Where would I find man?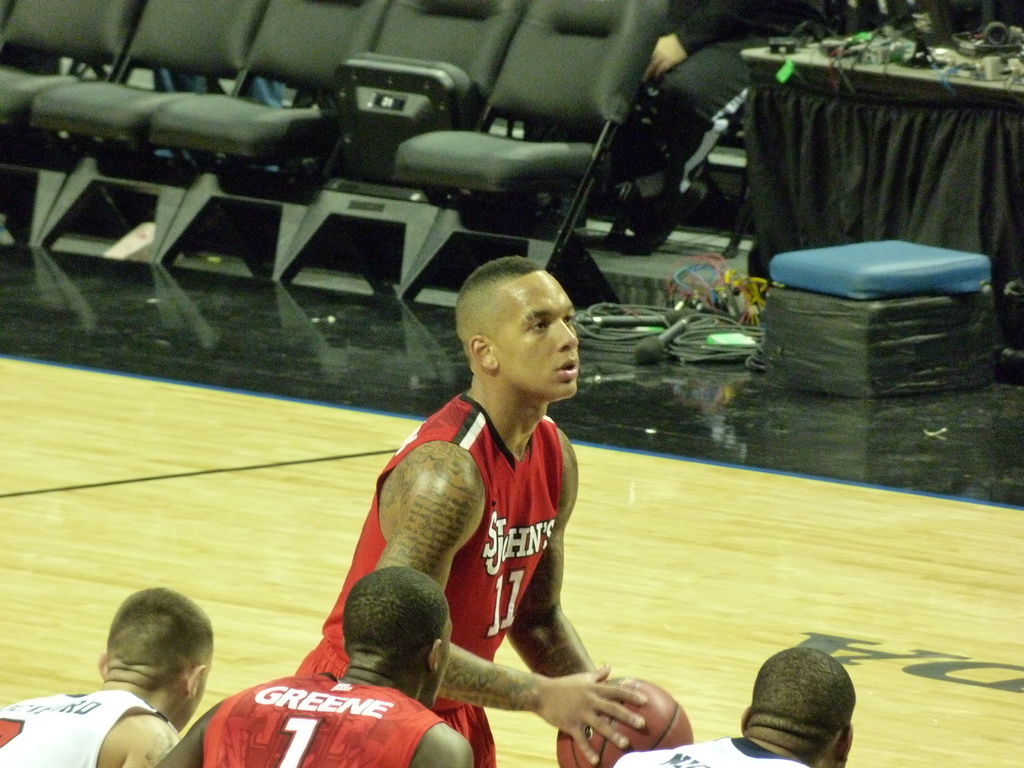
At {"x1": 156, "y1": 566, "x2": 476, "y2": 767}.
